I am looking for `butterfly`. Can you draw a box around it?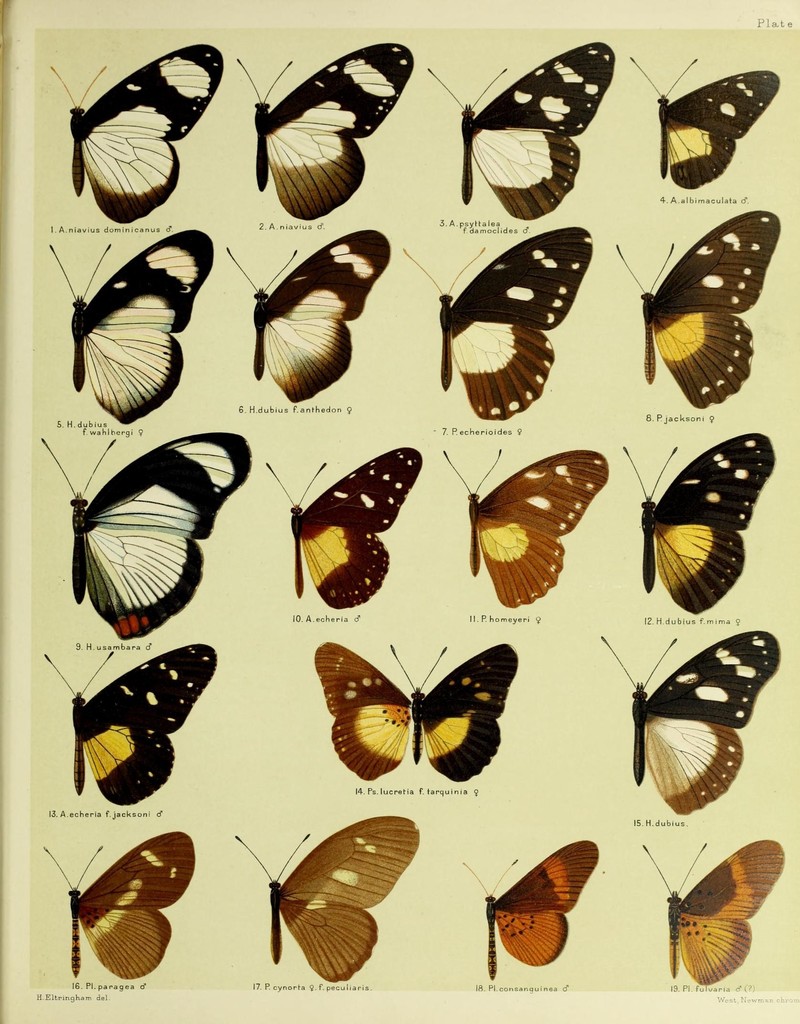
Sure, the bounding box is detection(460, 36, 621, 230).
